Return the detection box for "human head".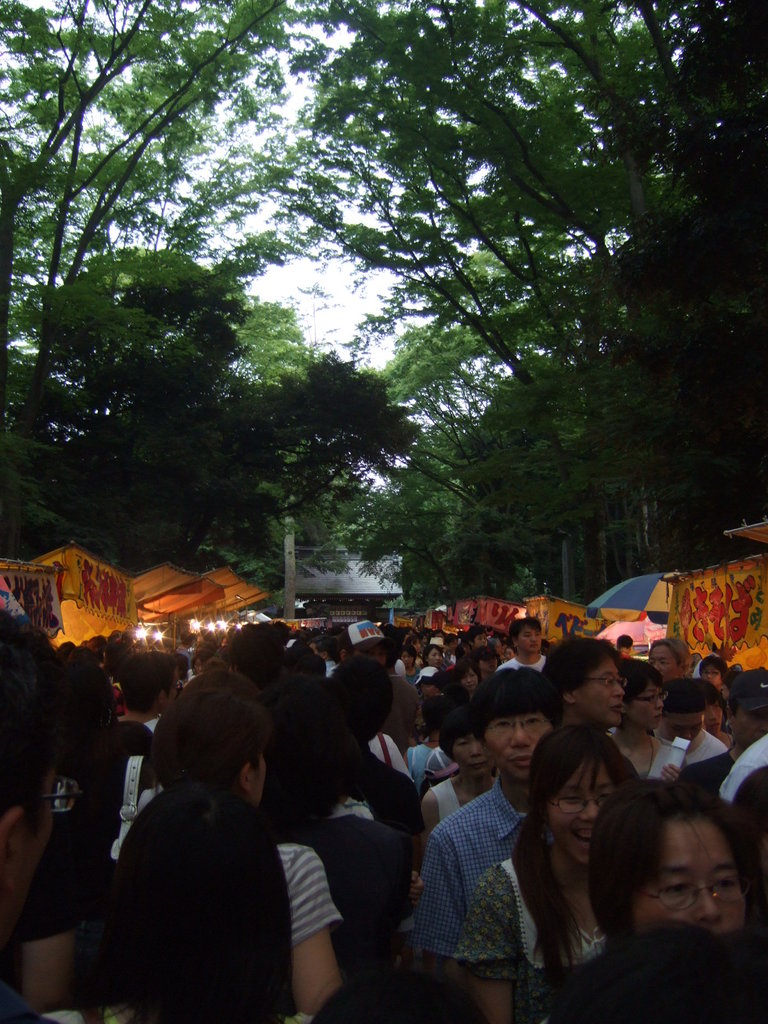
[465, 671, 550, 779].
